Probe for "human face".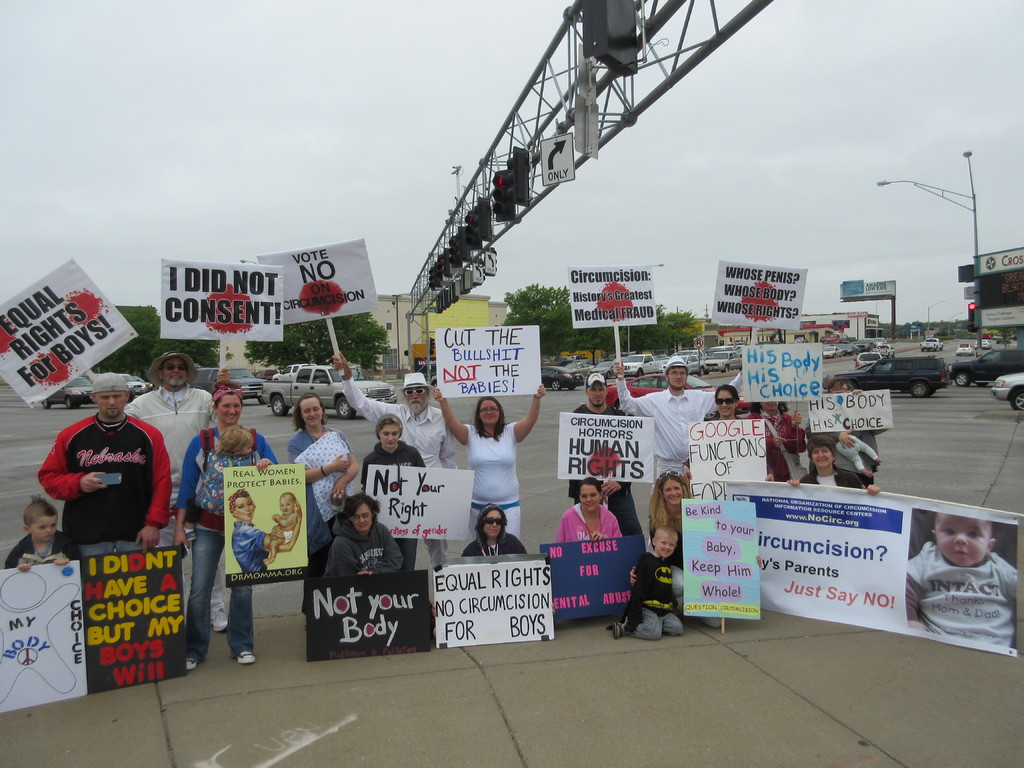
Probe result: bbox=[378, 421, 401, 440].
